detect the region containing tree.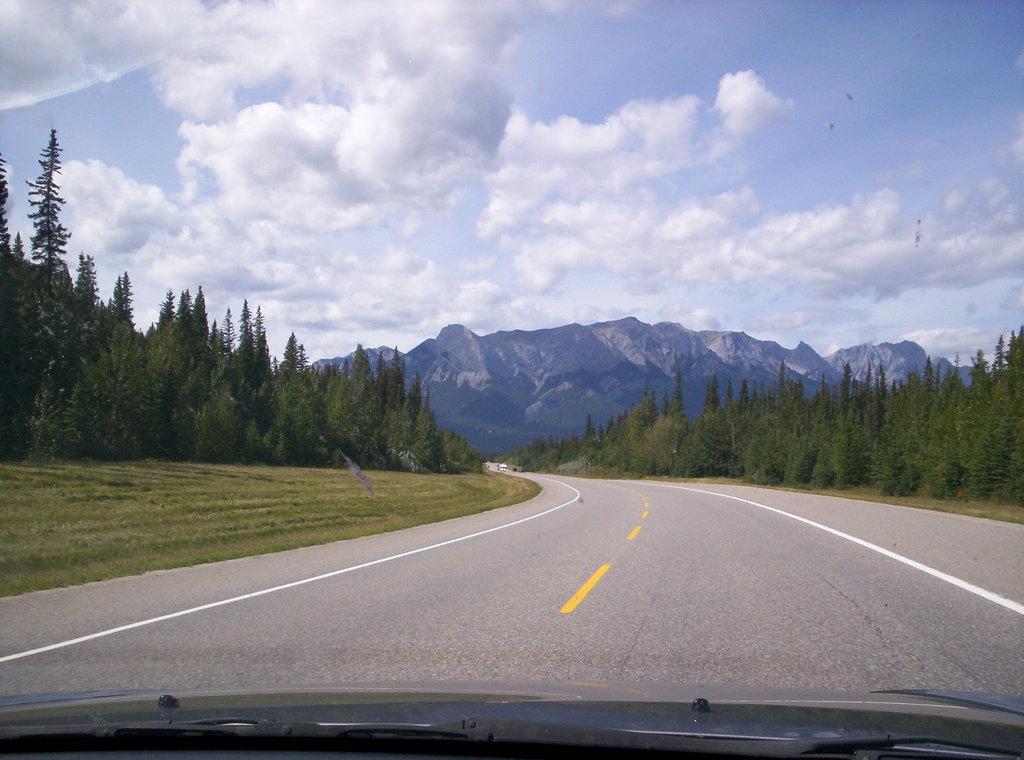
(left=445, top=427, right=479, bottom=473).
